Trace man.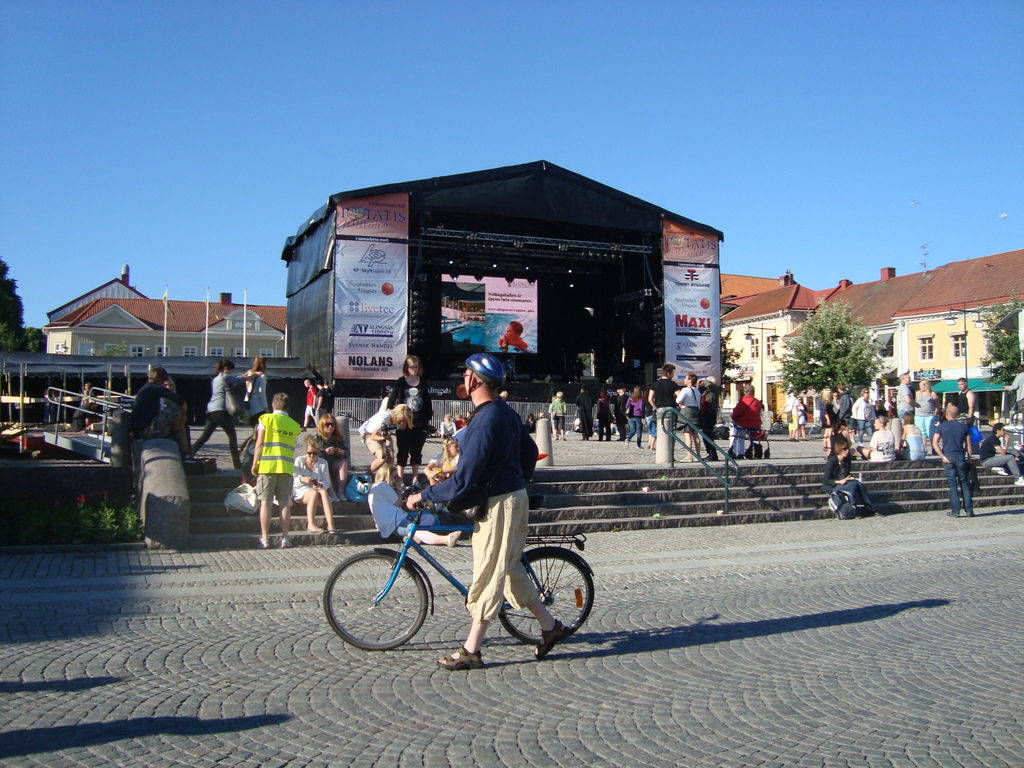
Traced to l=403, t=352, r=572, b=666.
